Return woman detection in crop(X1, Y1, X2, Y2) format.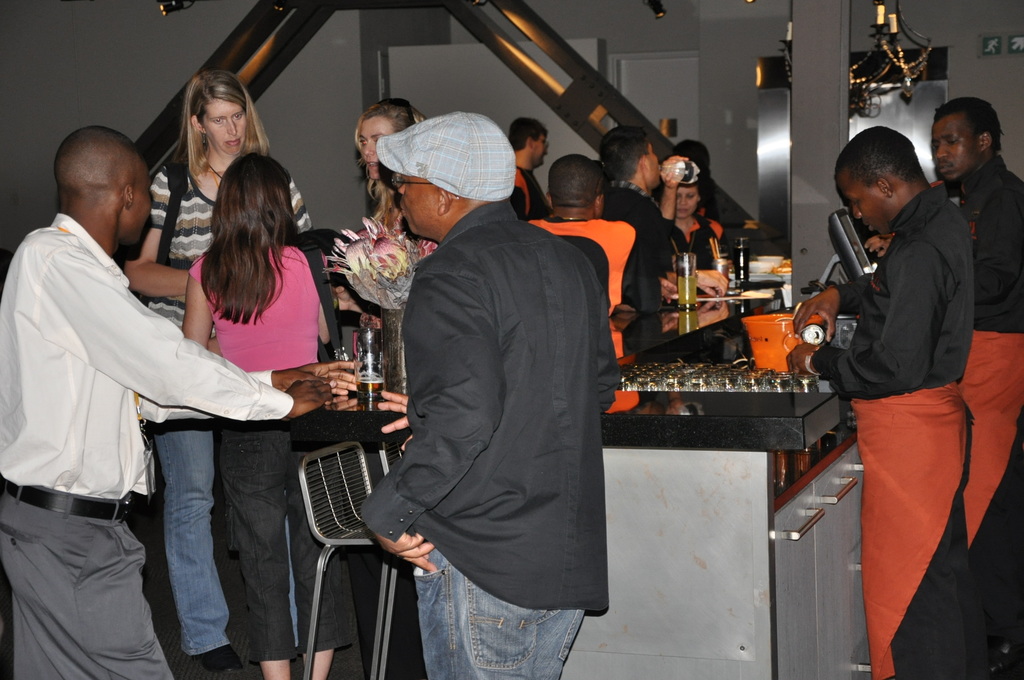
crop(115, 70, 309, 670).
